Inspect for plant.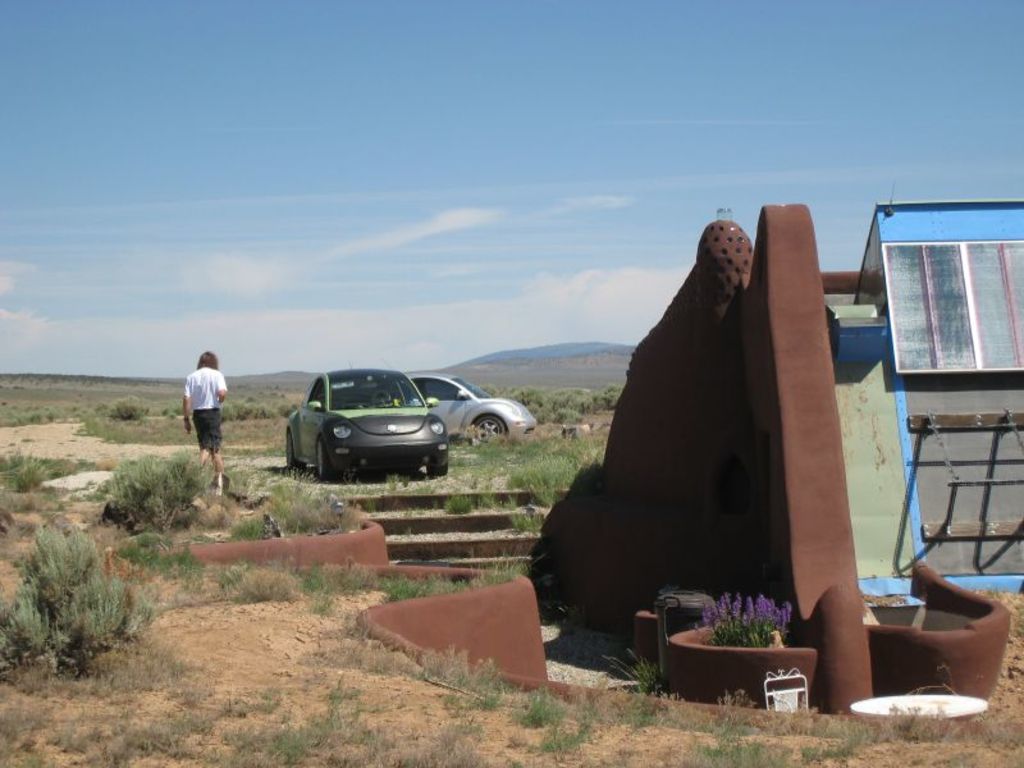
Inspection: [385, 568, 421, 600].
